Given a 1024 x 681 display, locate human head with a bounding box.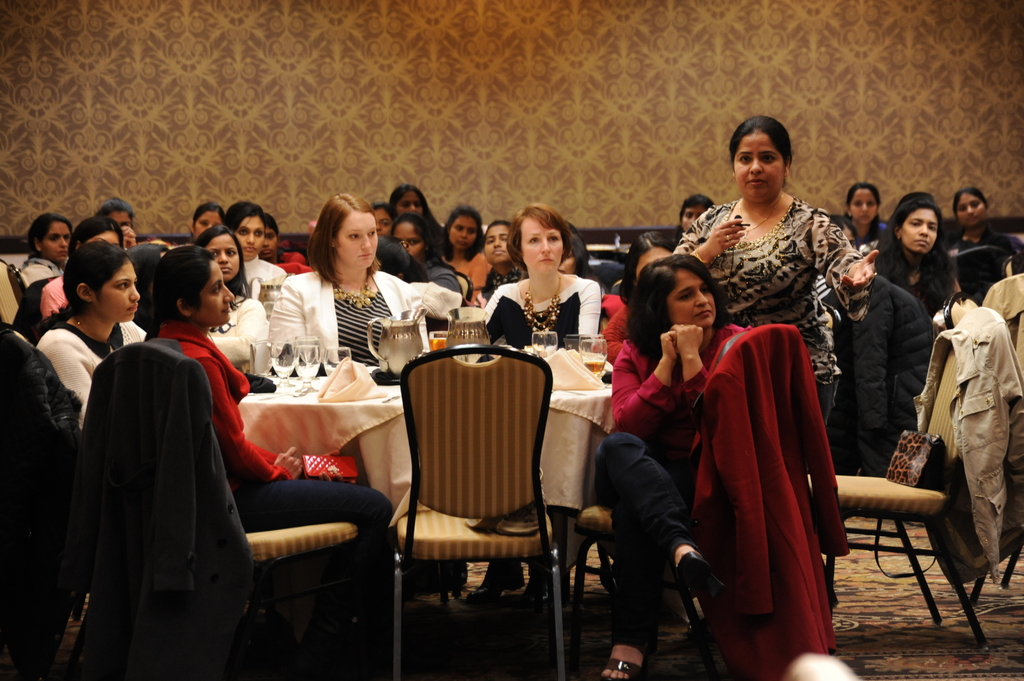
Located: detection(444, 202, 483, 251).
